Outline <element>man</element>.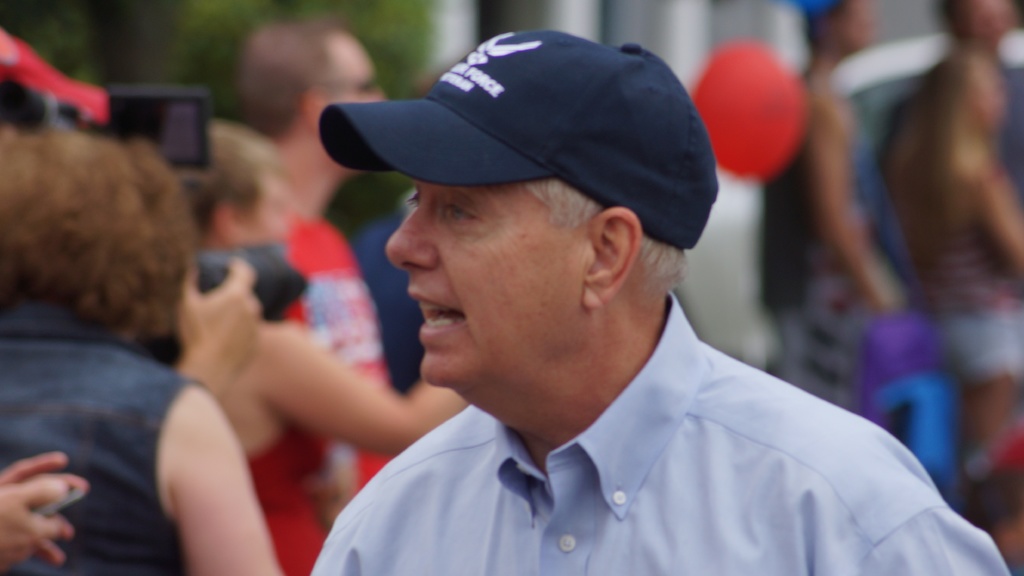
Outline: 221 118 471 575.
